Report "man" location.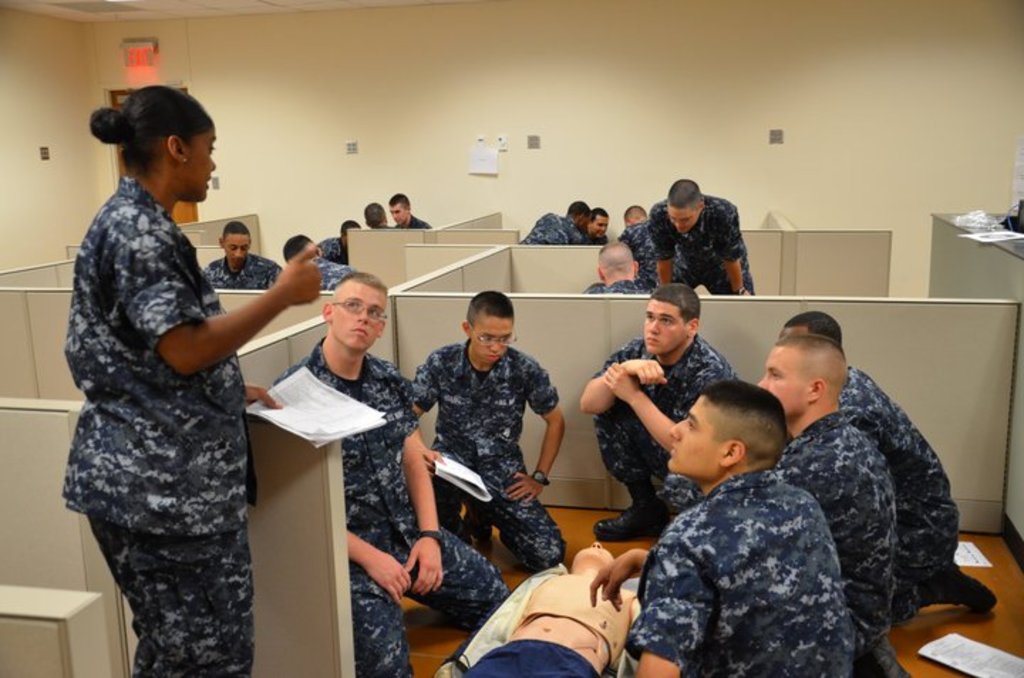
Report: 364/206/395/229.
